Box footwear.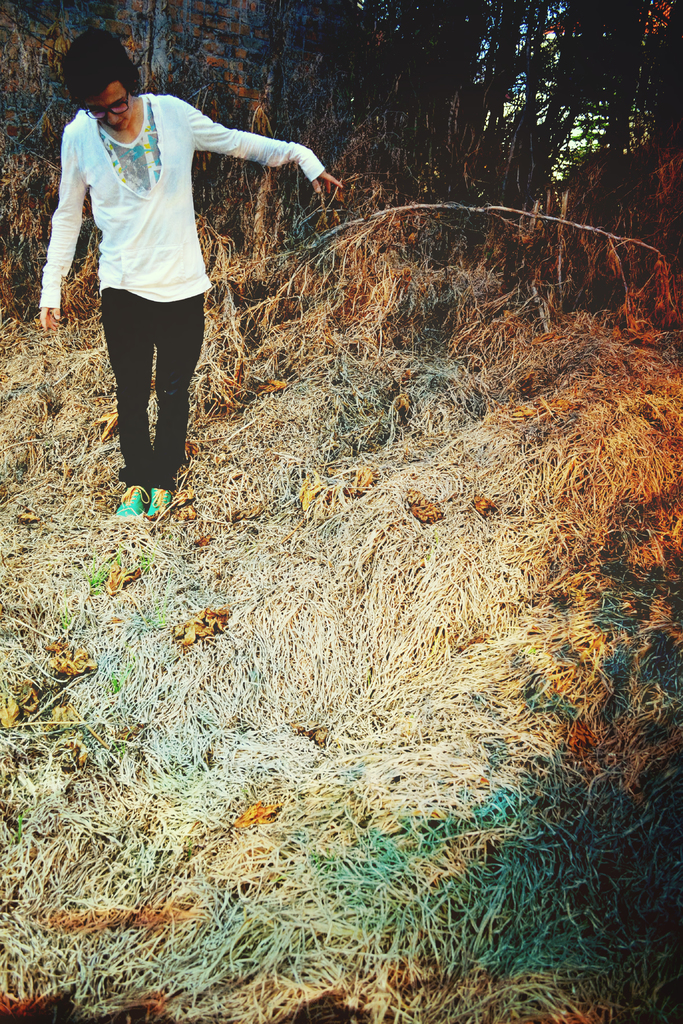
x1=113, y1=489, x2=144, y2=528.
